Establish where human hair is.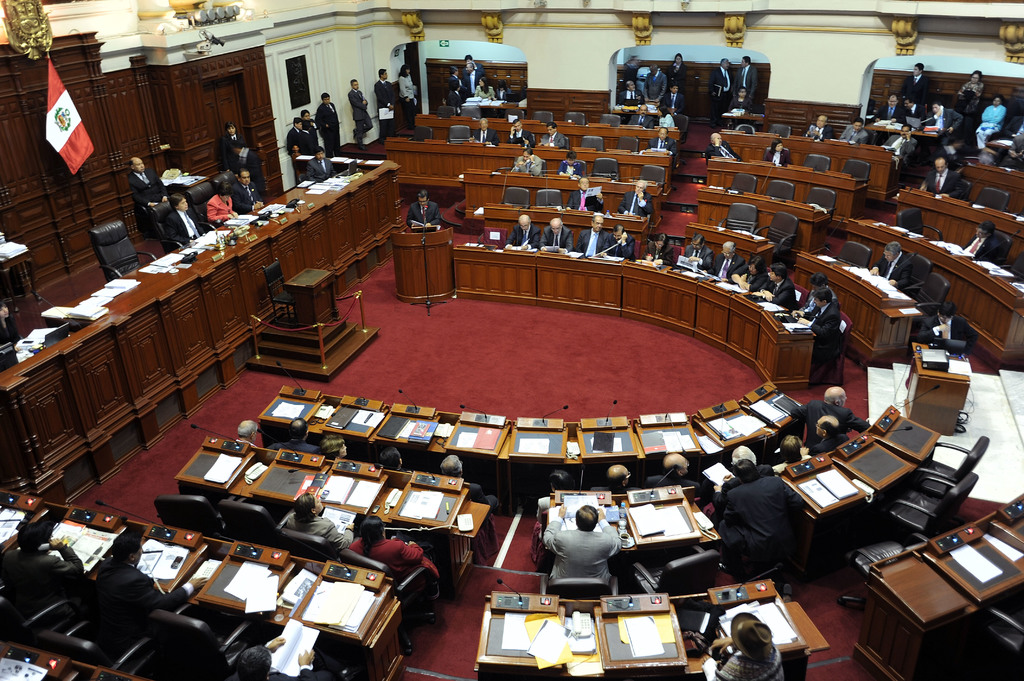
Established at bbox=[915, 63, 924, 72].
